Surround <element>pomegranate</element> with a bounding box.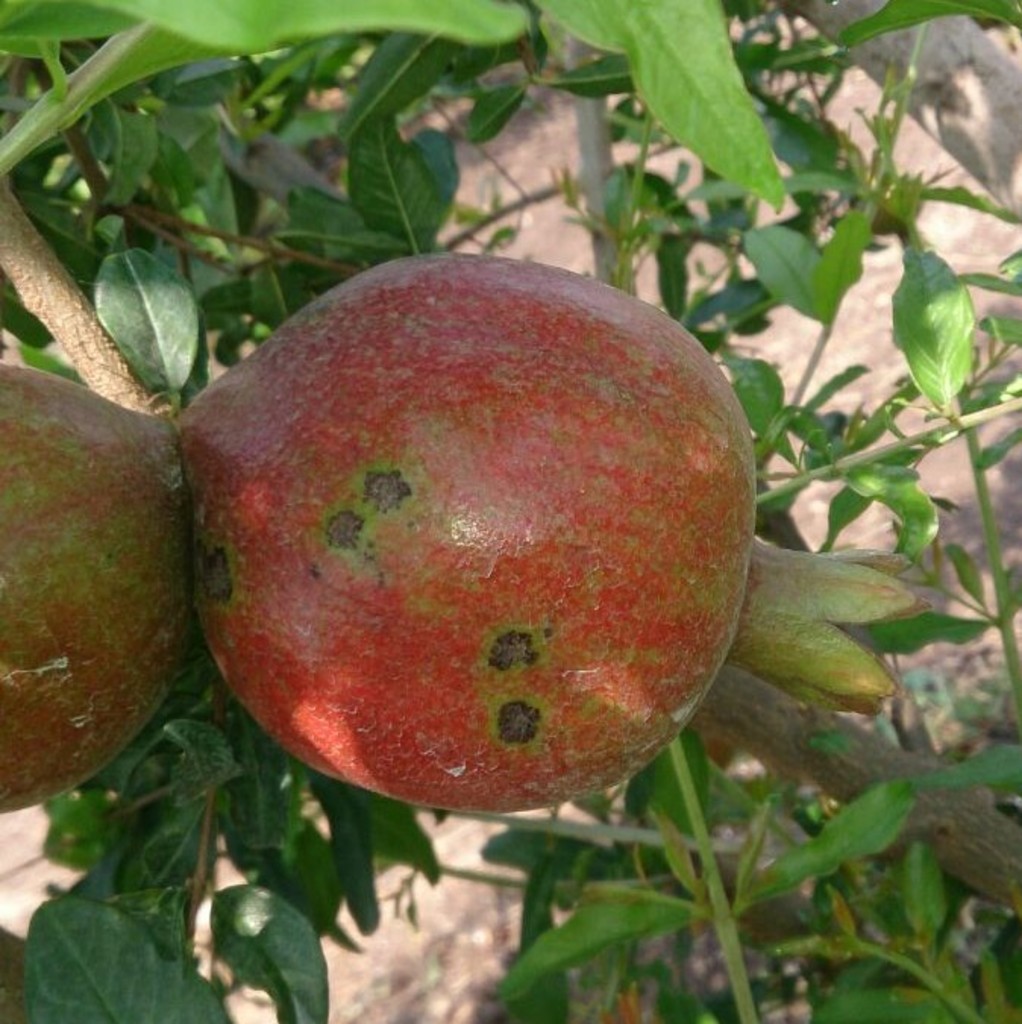
x1=0 y1=360 x2=179 y2=818.
